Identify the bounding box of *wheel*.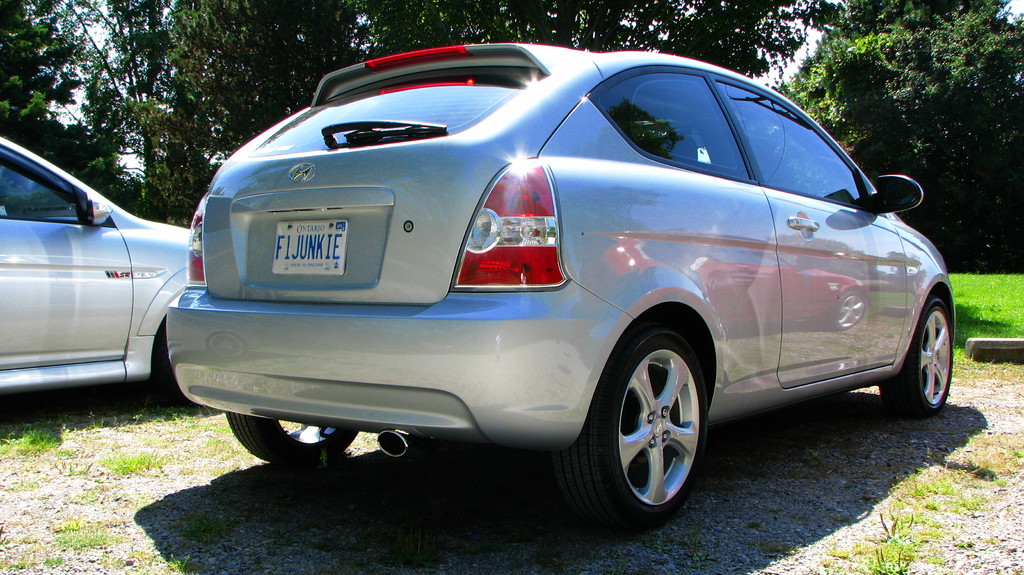
bbox=(876, 299, 957, 417).
